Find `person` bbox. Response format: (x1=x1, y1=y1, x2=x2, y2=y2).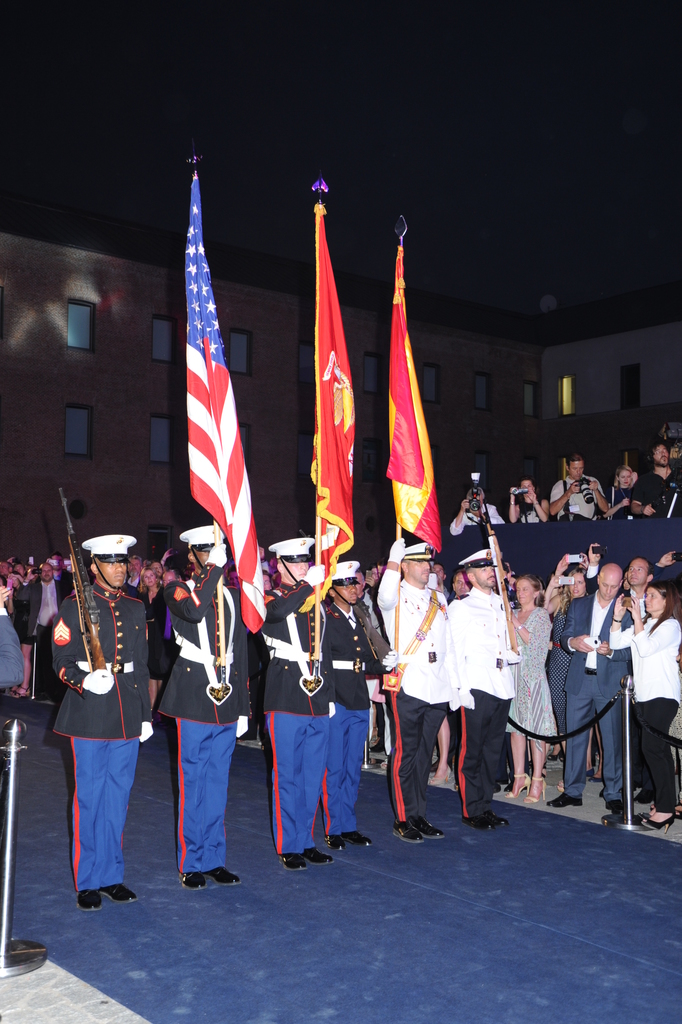
(x1=127, y1=553, x2=137, y2=594).
